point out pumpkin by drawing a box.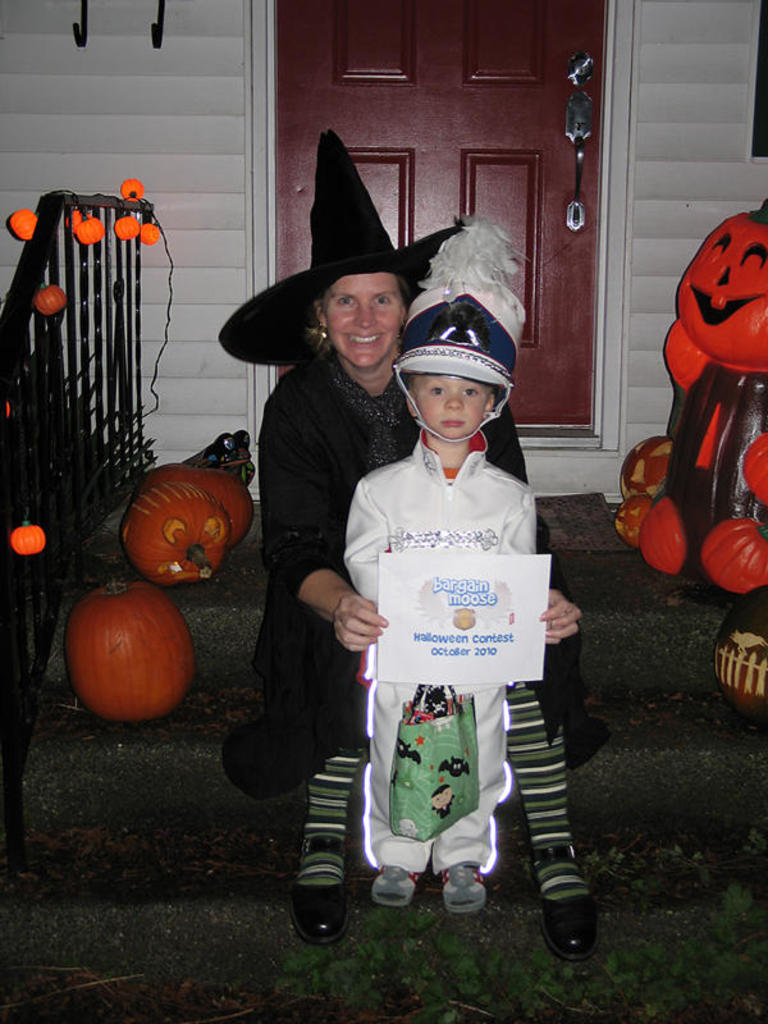
x1=116 y1=470 x2=221 y2=589.
